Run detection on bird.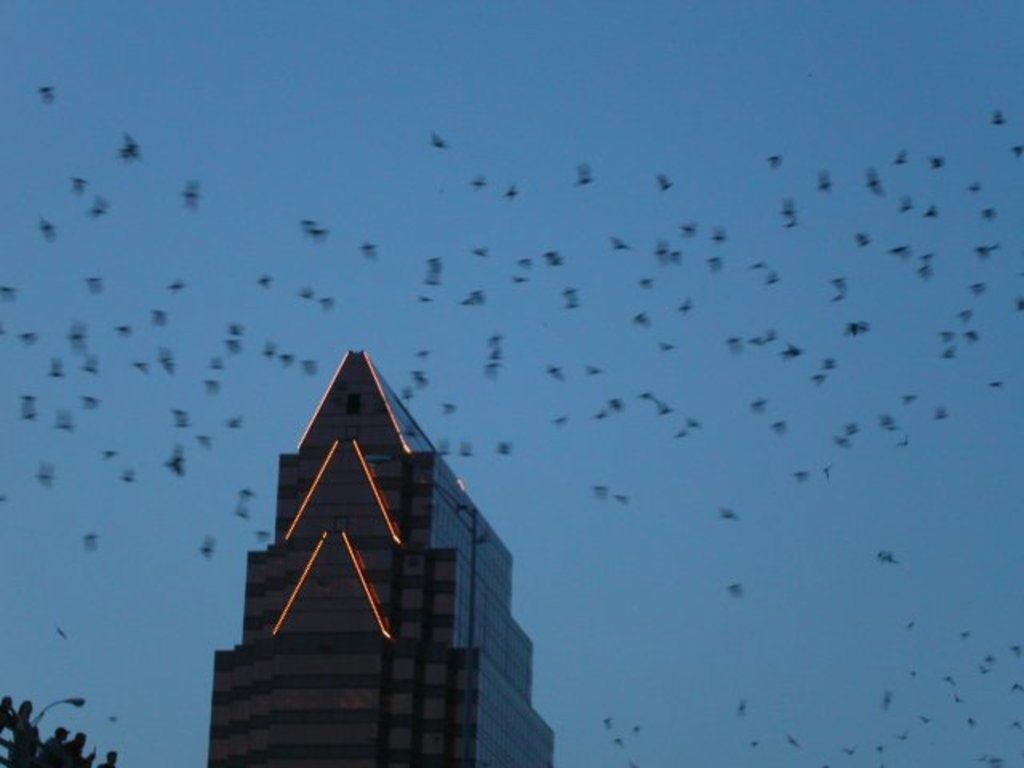
Result: x1=720 y1=578 x2=750 y2=605.
